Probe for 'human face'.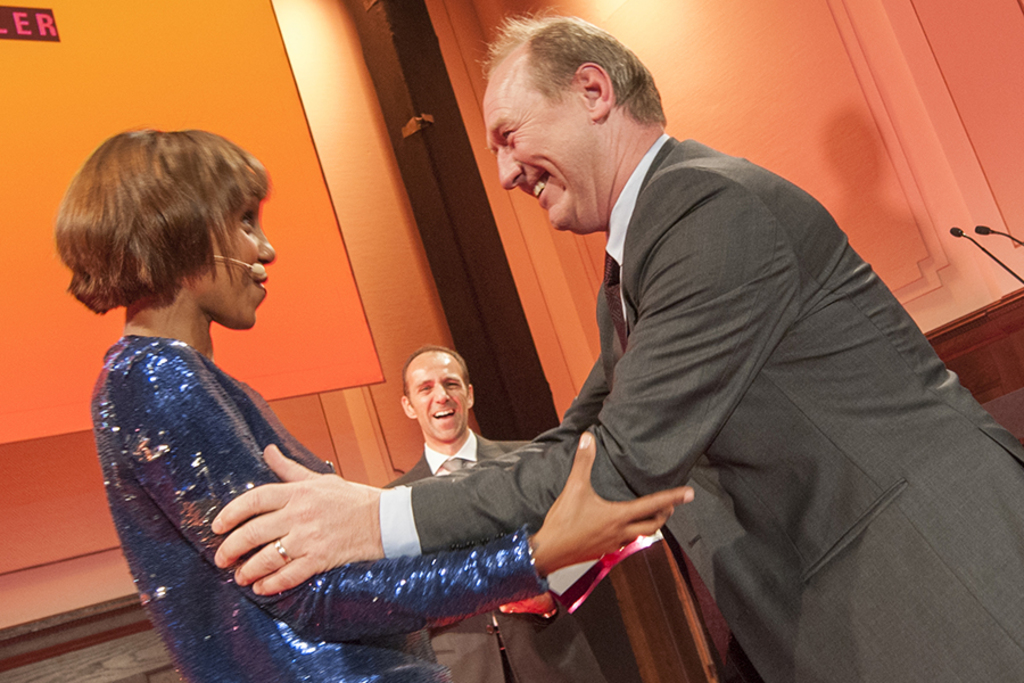
Probe result: x1=407 y1=348 x2=464 y2=441.
